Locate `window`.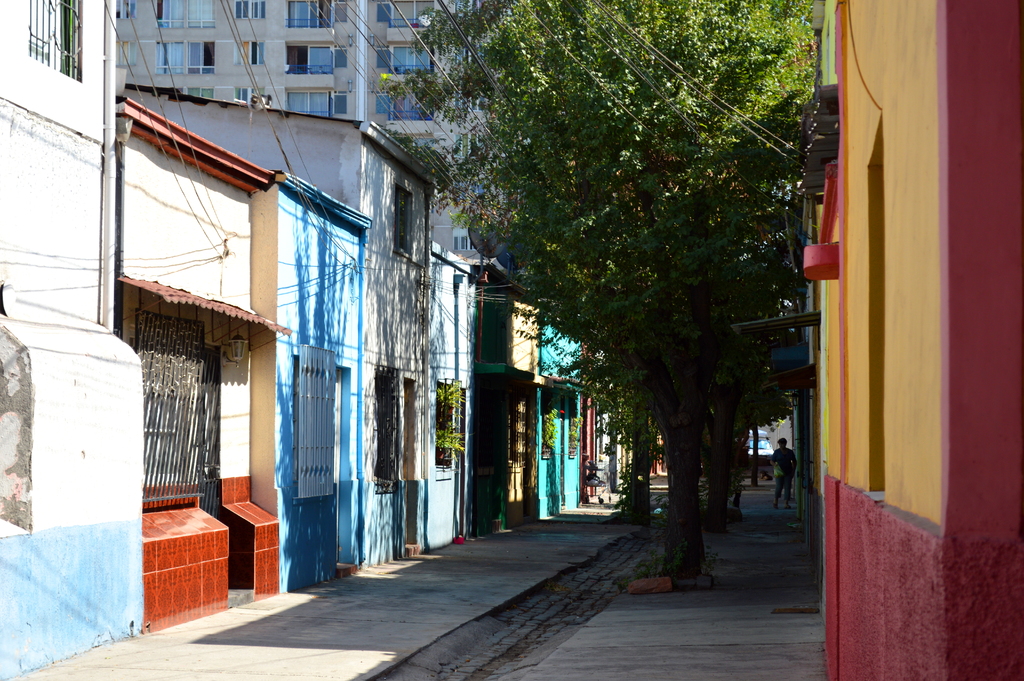
Bounding box: {"x1": 376, "y1": 44, "x2": 436, "y2": 76}.
